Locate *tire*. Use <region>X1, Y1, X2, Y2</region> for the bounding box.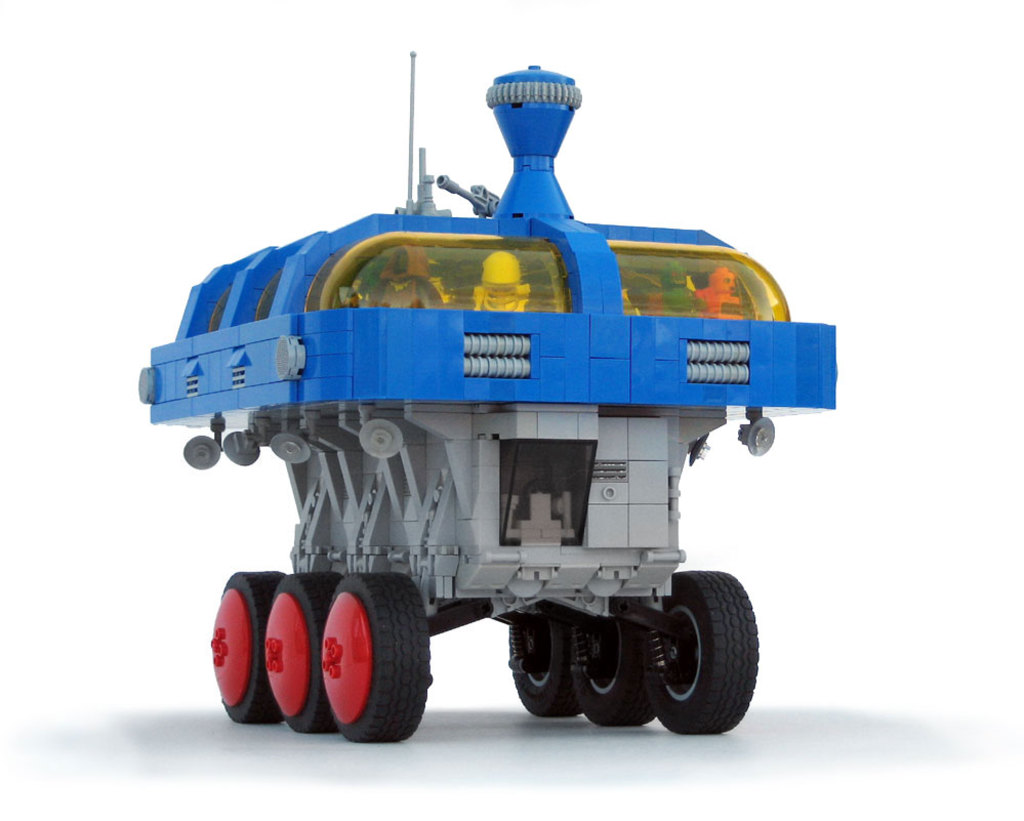
<region>210, 567, 291, 727</region>.
